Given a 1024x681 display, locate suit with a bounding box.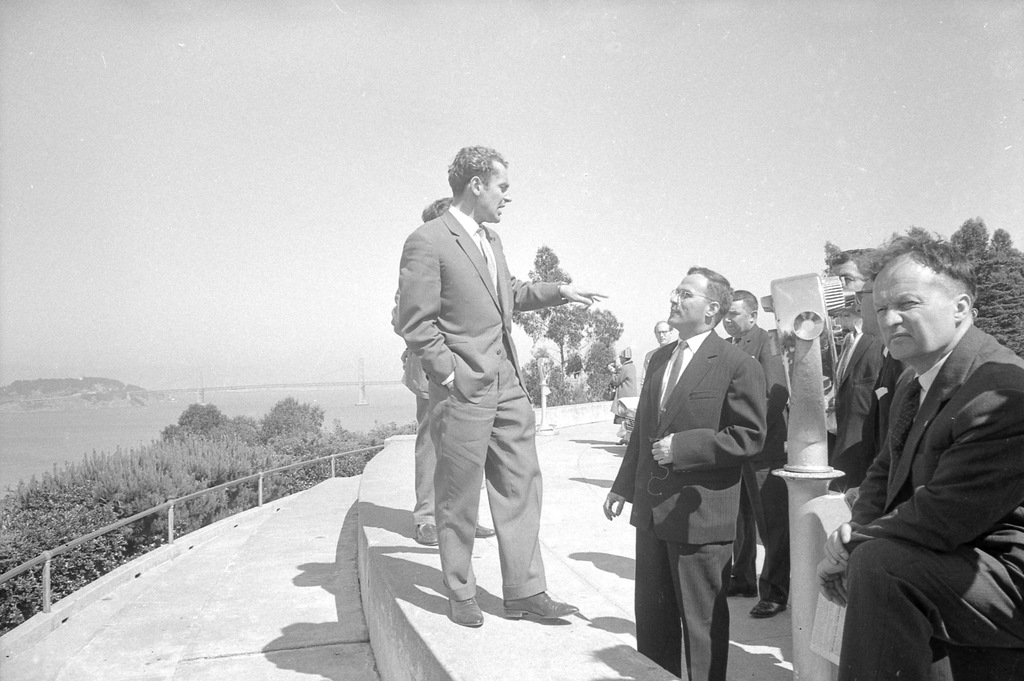
Located: box(395, 208, 569, 603).
